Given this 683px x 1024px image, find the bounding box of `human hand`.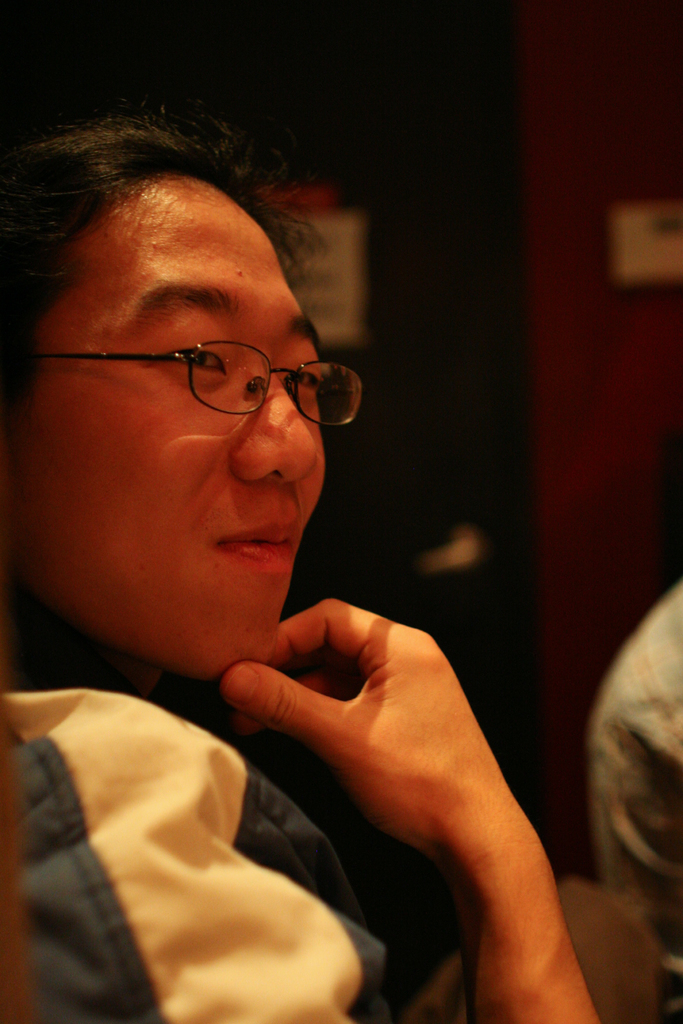
226 588 578 977.
